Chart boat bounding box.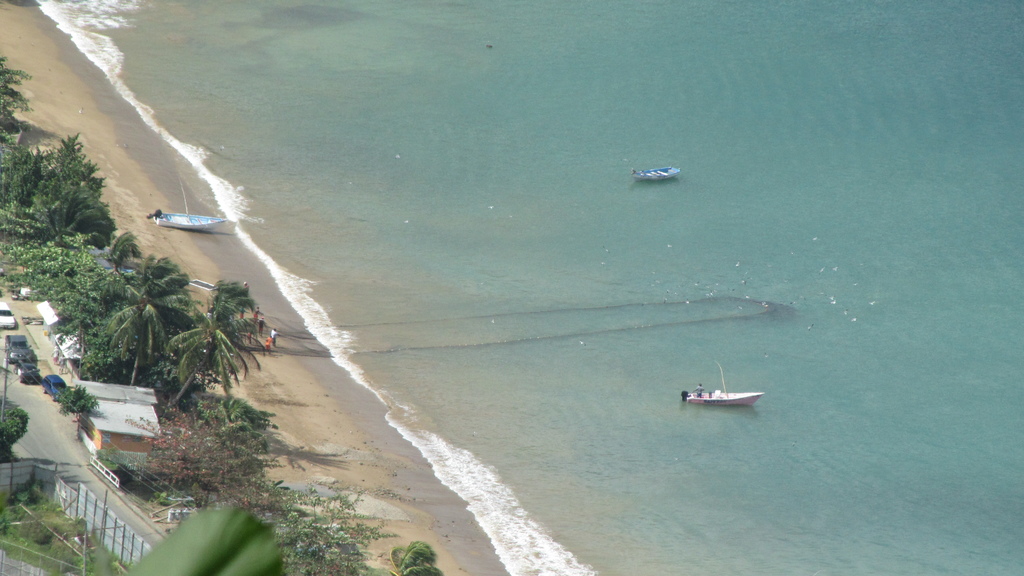
Charted: [x1=628, y1=165, x2=684, y2=181].
